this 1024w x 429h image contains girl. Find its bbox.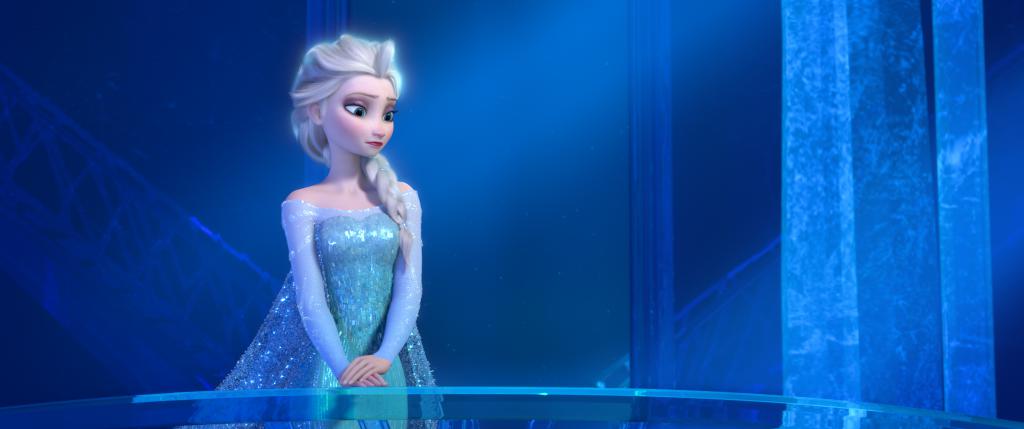
198:32:445:428.
